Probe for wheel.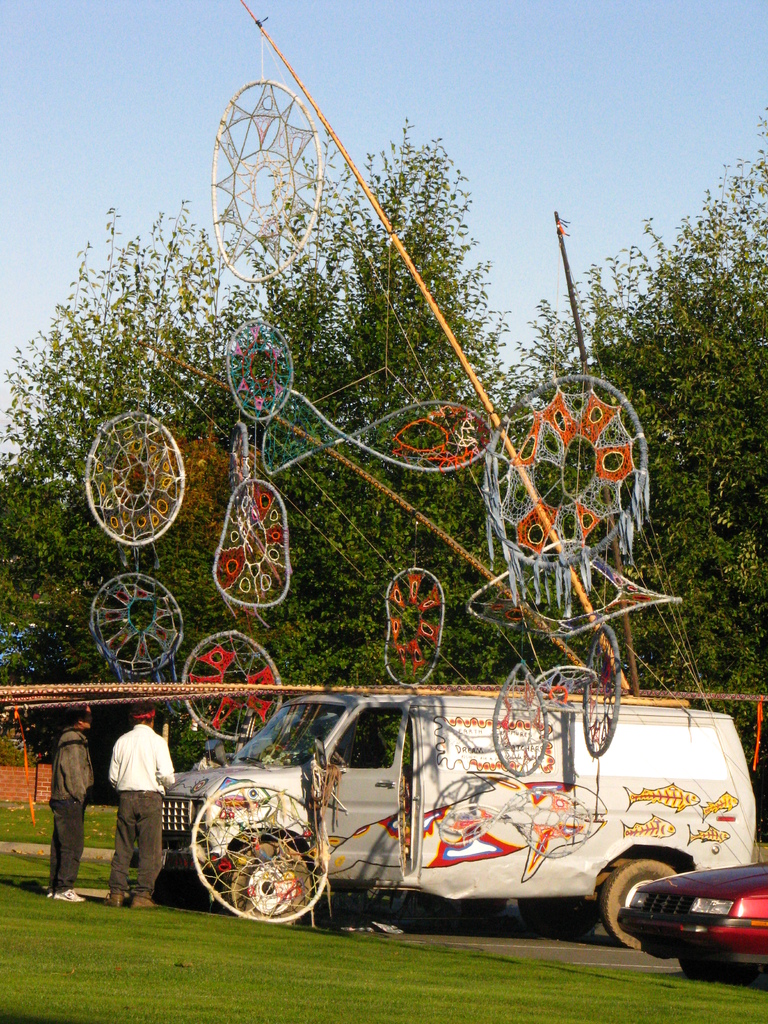
Probe result: select_region(593, 858, 680, 952).
